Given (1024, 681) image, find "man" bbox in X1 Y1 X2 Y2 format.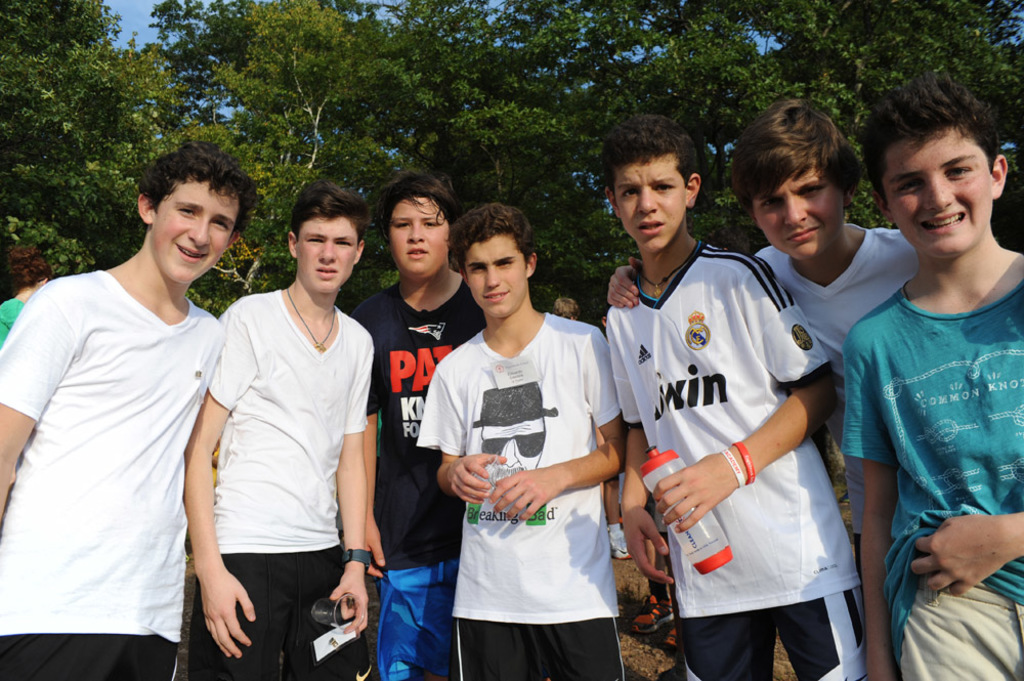
606 103 921 680.
